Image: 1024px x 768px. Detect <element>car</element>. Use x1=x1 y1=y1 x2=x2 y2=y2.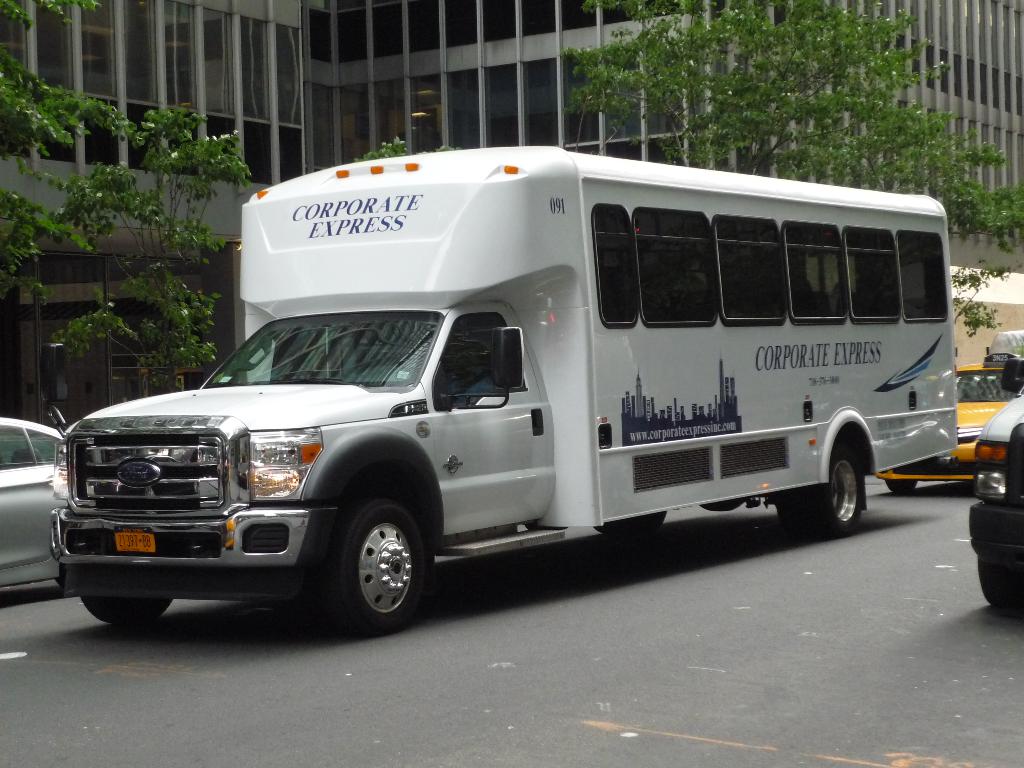
x1=874 y1=353 x2=1023 y2=497.
